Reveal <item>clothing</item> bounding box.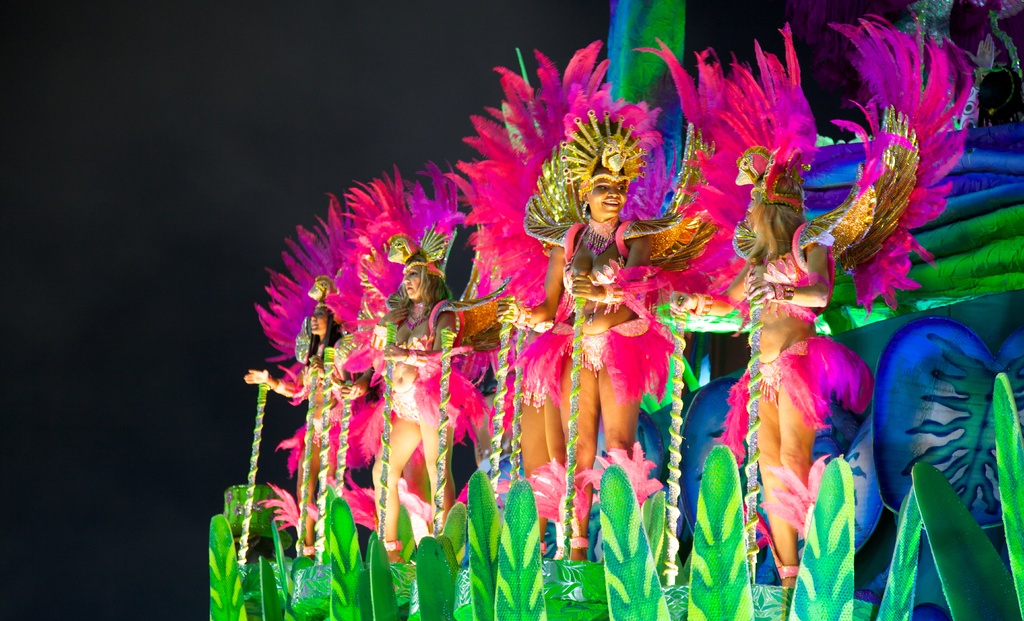
Revealed: <bbox>383, 378, 429, 418</bbox>.
